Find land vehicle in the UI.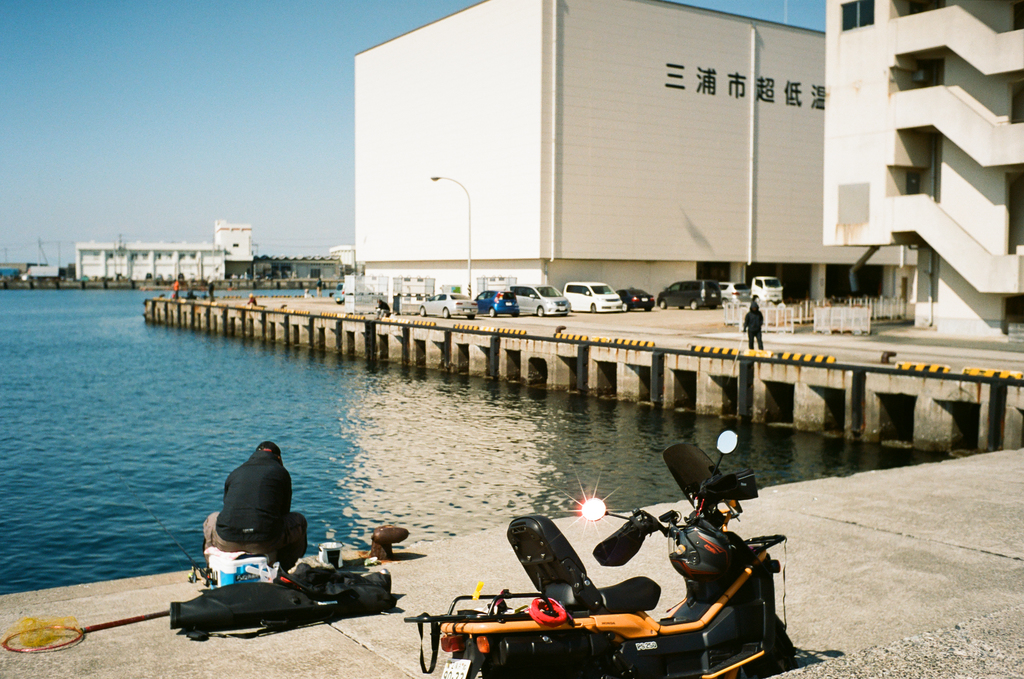
UI element at region(717, 281, 751, 310).
